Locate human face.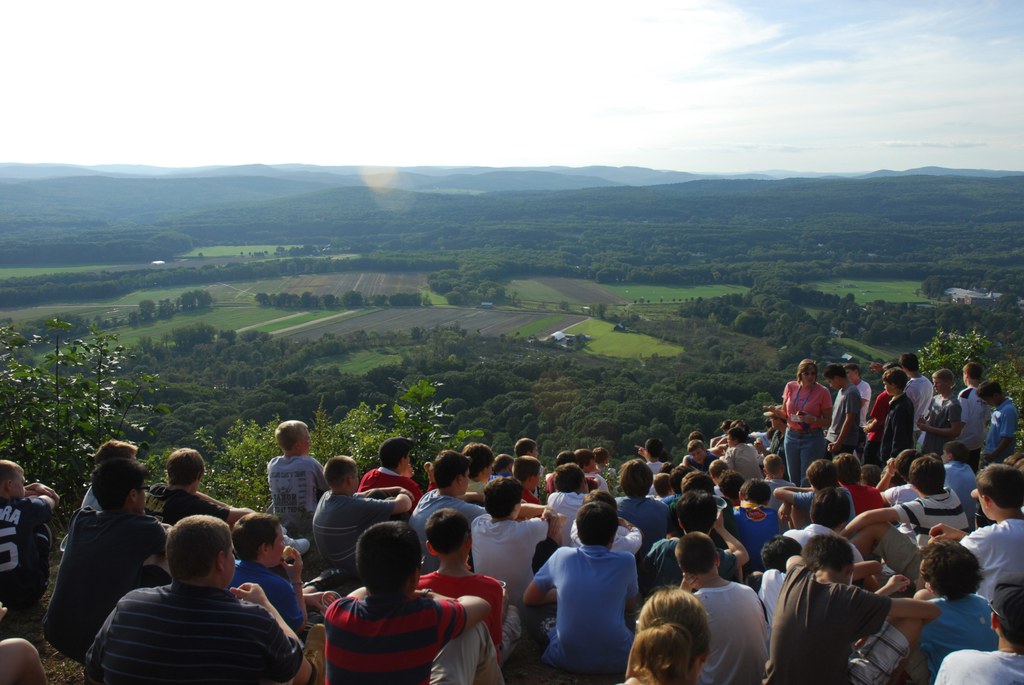
Bounding box: {"x1": 136, "y1": 481, "x2": 145, "y2": 512}.
